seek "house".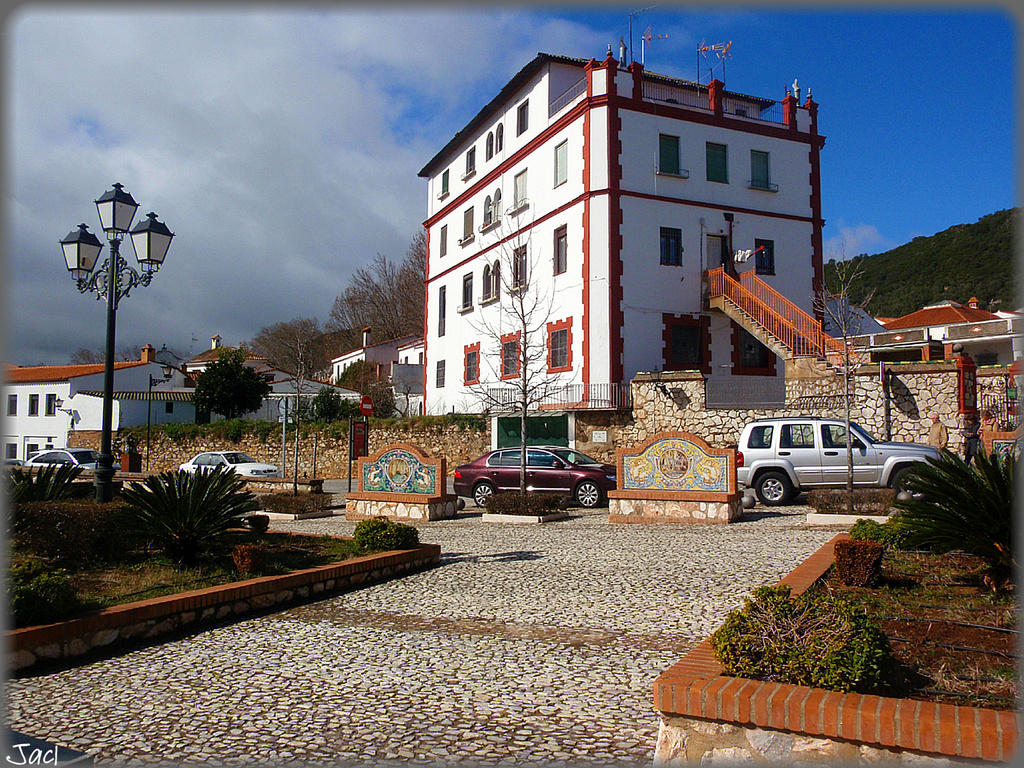
bbox=[177, 335, 273, 372].
